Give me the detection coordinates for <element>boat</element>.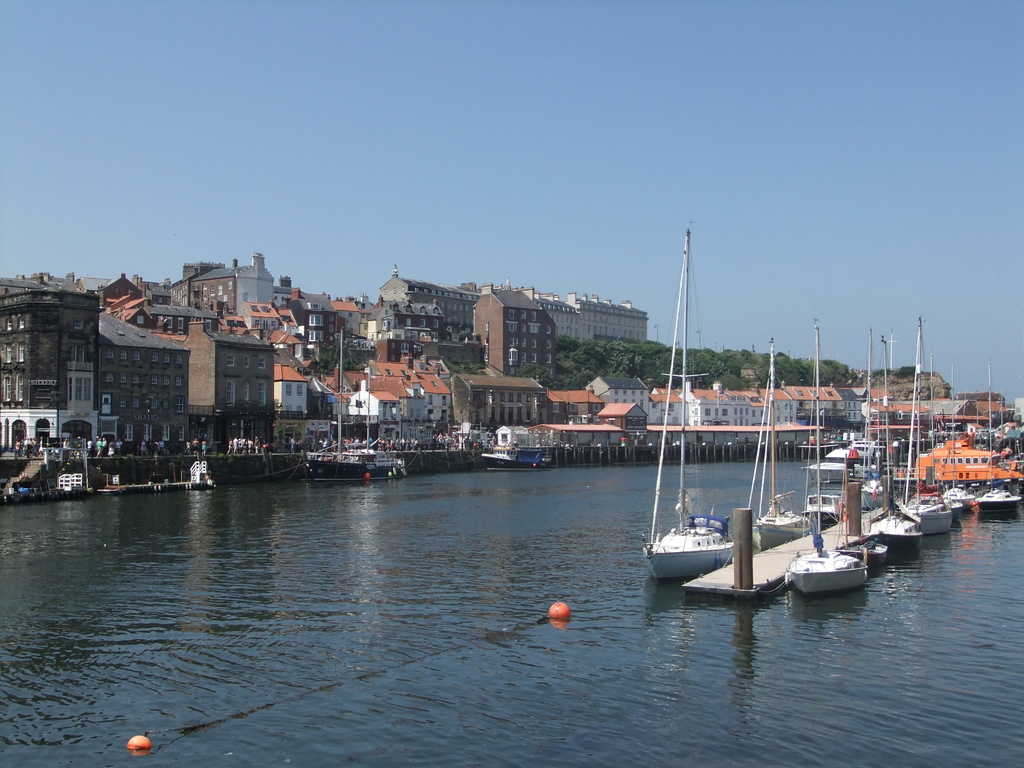
[861,539,883,568].
